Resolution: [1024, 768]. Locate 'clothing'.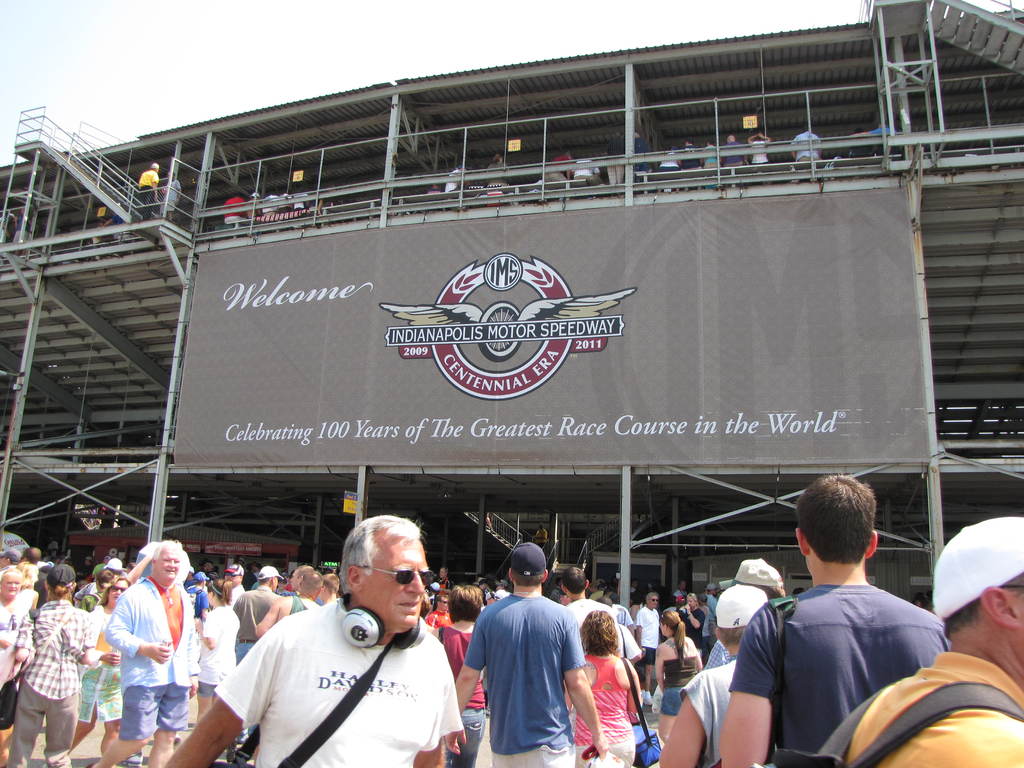
box(606, 135, 627, 184).
